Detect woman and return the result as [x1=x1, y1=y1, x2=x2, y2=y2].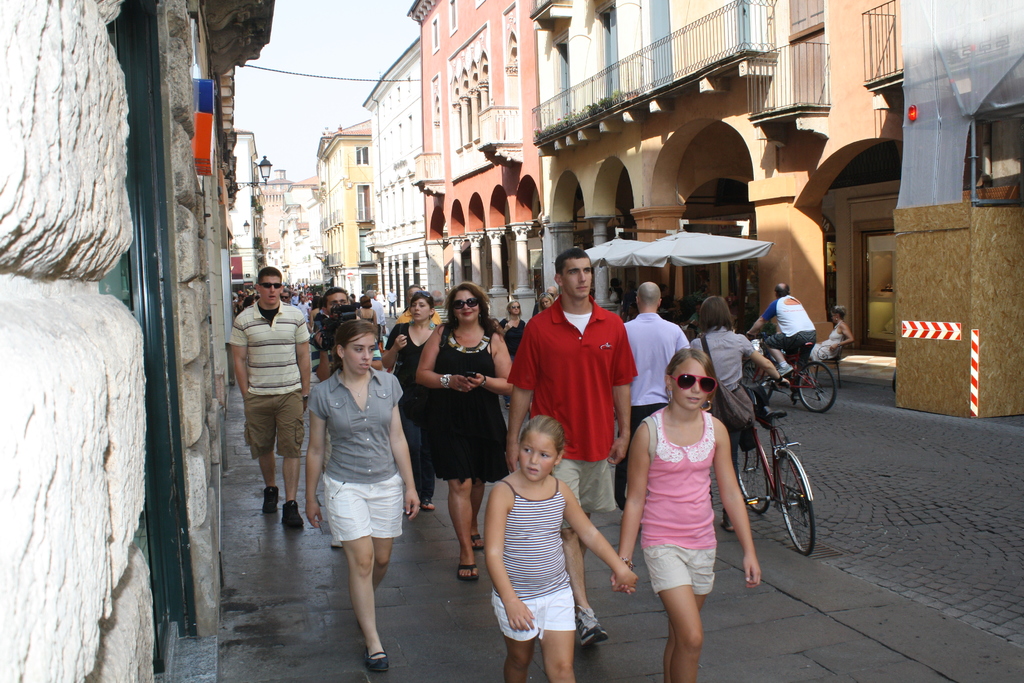
[x1=807, y1=306, x2=856, y2=367].
